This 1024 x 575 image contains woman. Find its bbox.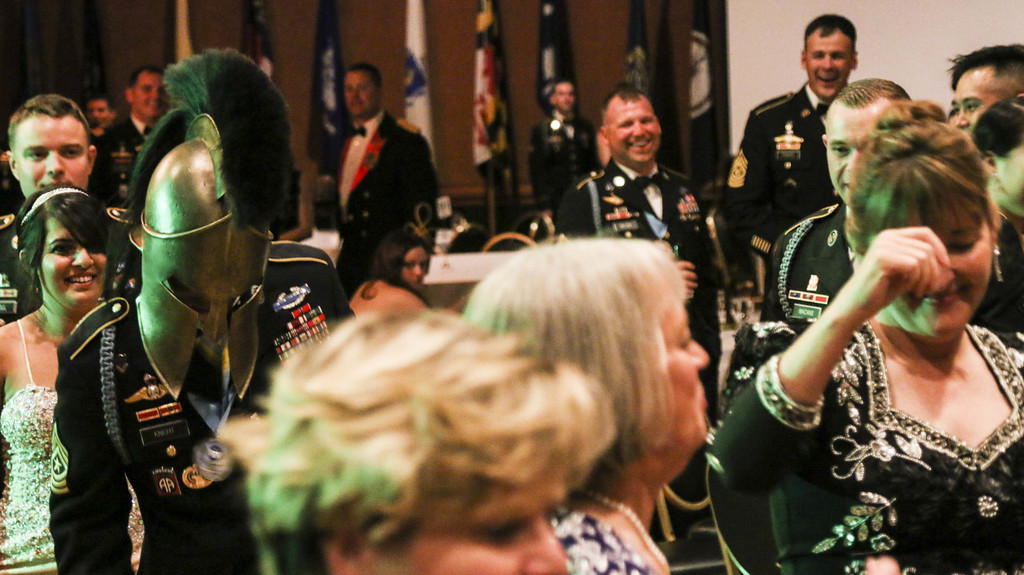
pyautogui.locateOnScreen(733, 108, 1023, 571).
